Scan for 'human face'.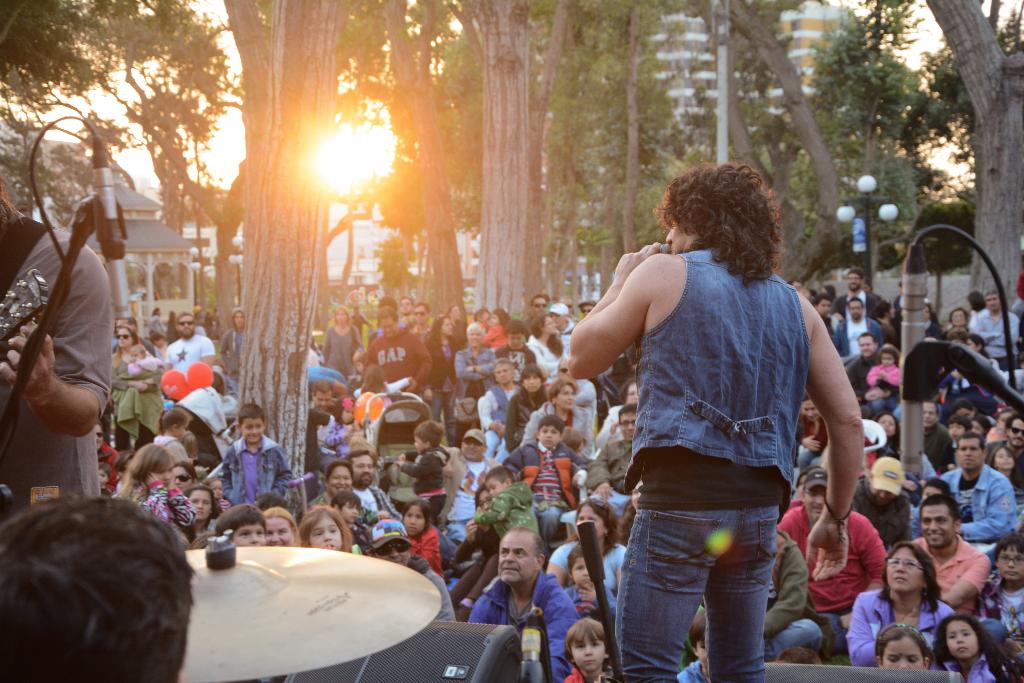
Scan result: [left=342, top=496, right=358, bottom=524].
